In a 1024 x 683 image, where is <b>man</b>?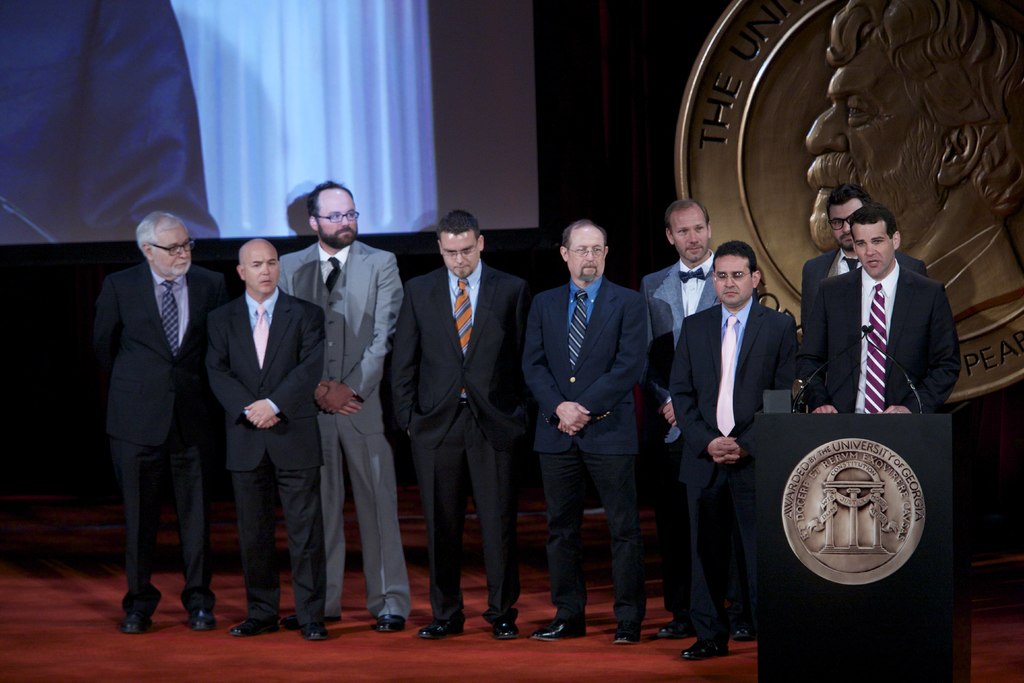
[86,211,225,641].
